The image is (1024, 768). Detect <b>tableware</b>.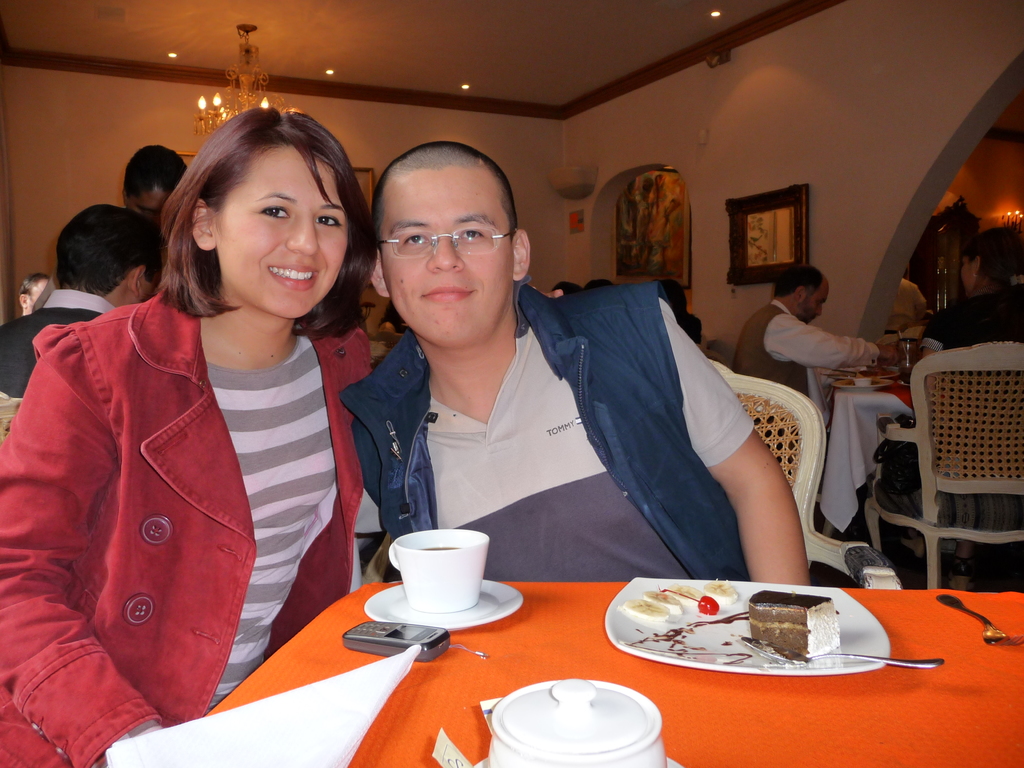
Detection: [365,579,524,628].
